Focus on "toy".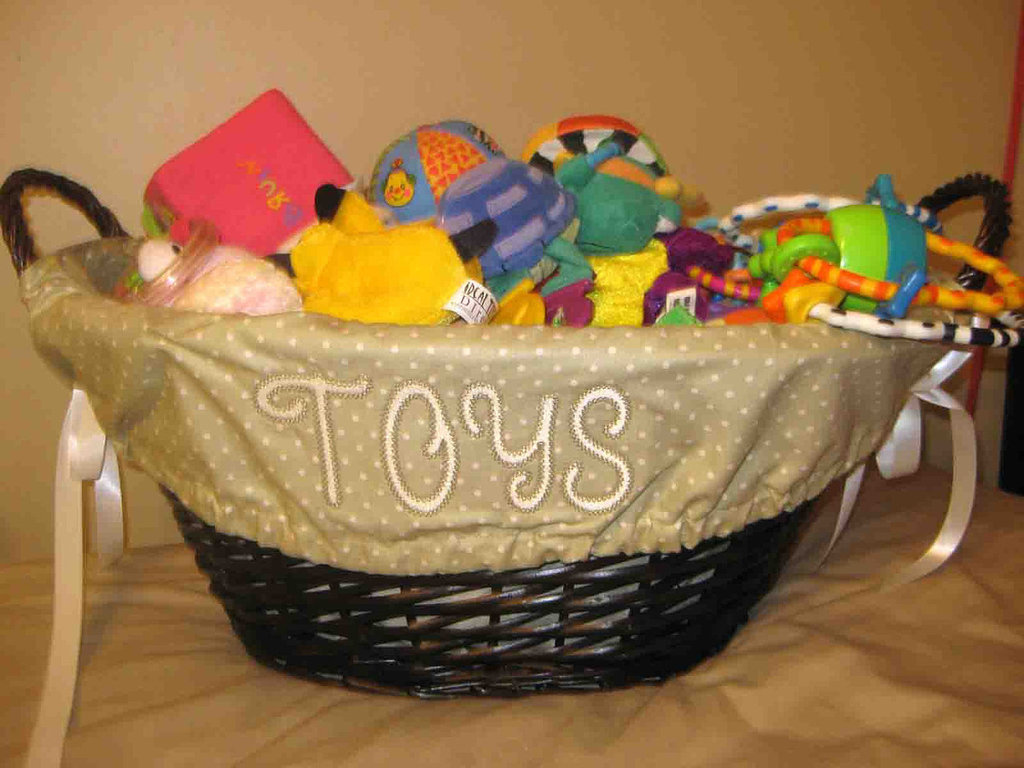
Focused at x1=135, y1=82, x2=355, y2=257.
